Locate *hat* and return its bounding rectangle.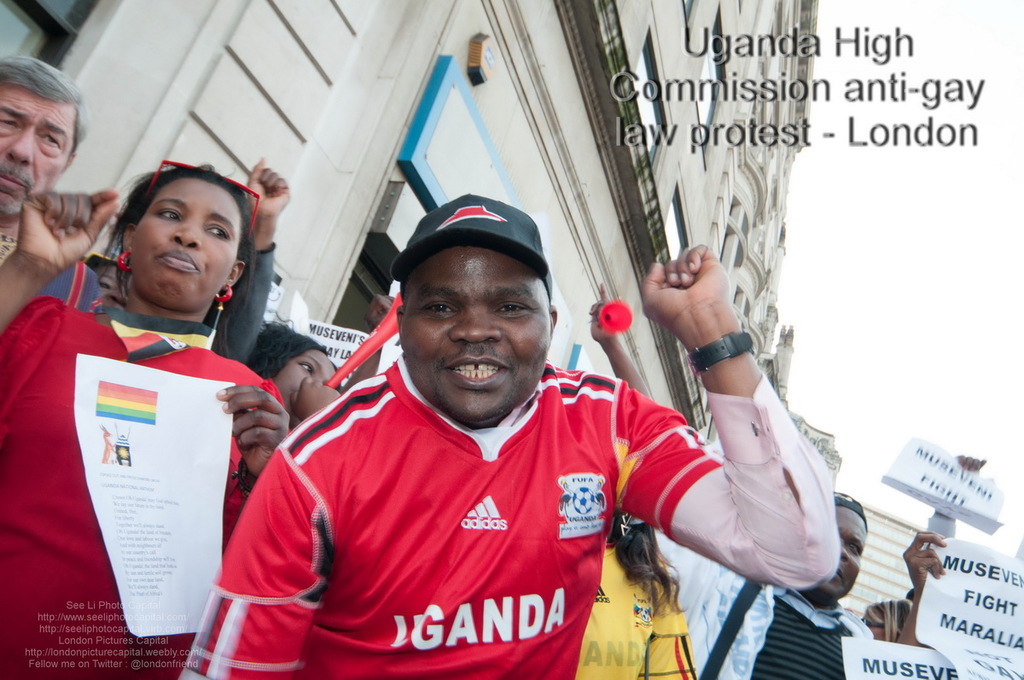
box(391, 189, 551, 302).
